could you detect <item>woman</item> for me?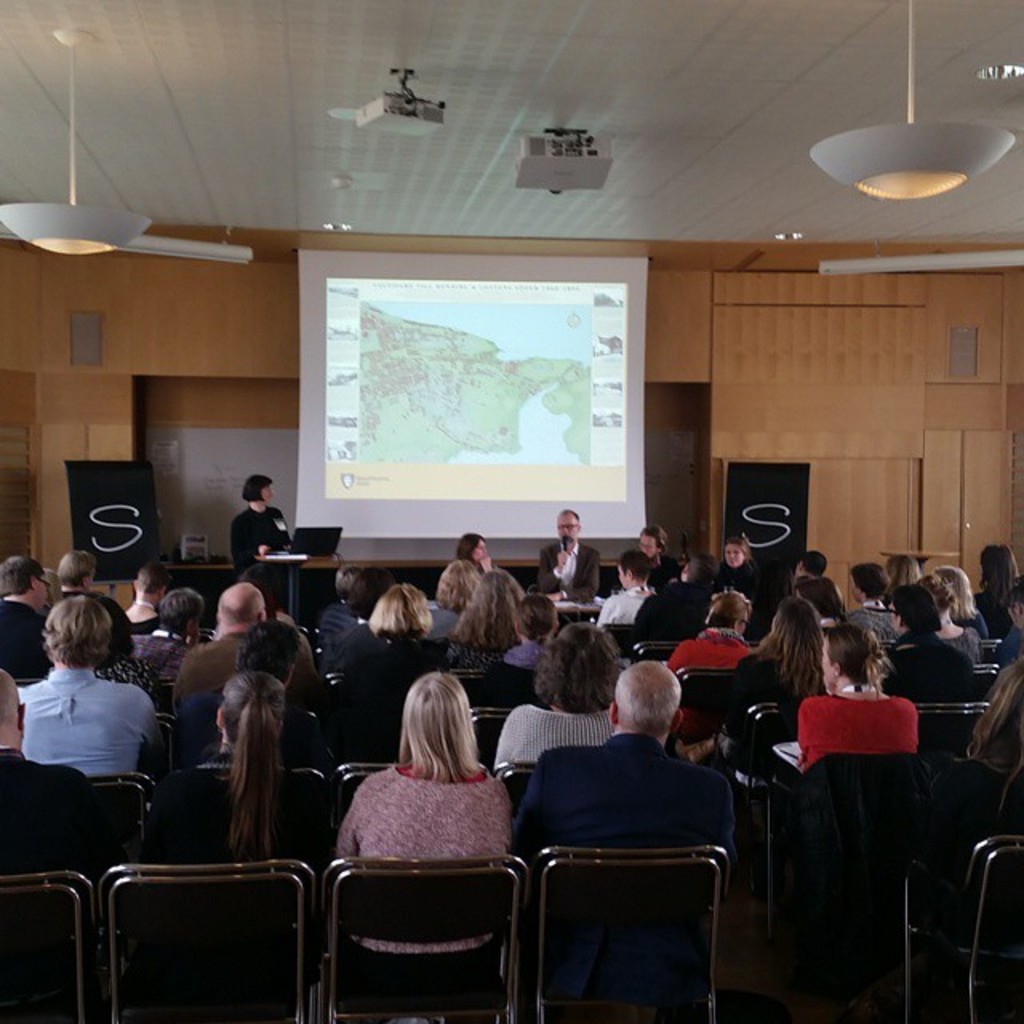
Detection result: BBox(453, 534, 507, 584).
